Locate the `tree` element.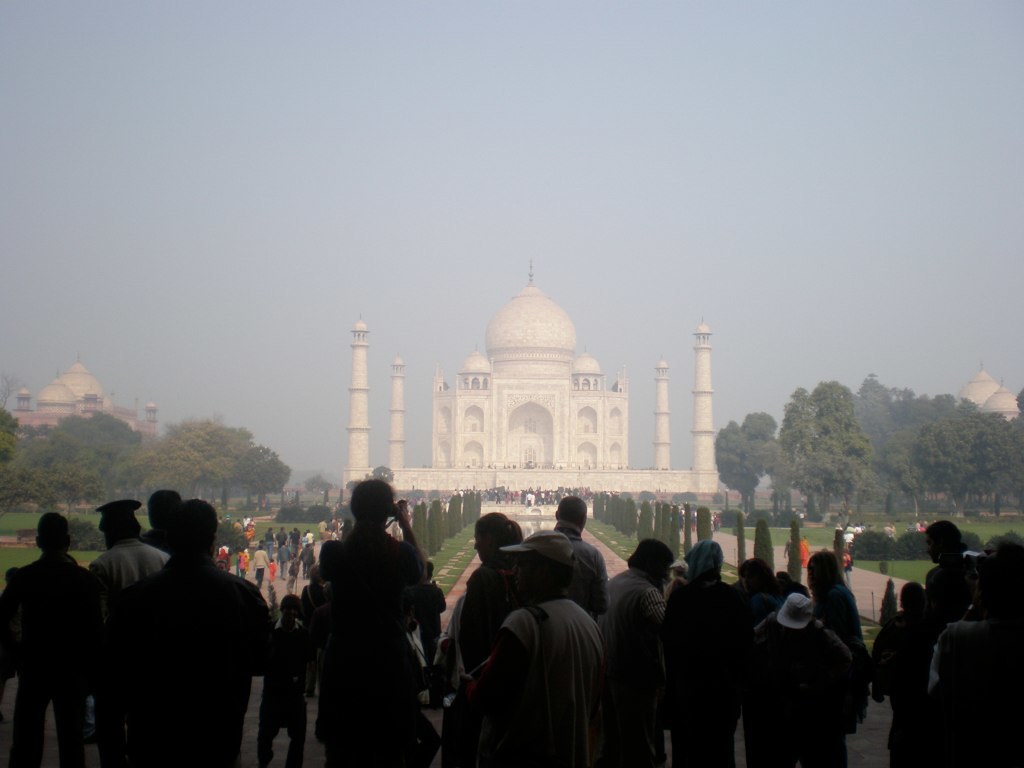
Element bbox: {"left": 243, "top": 445, "right": 296, "bottom": 510}.
